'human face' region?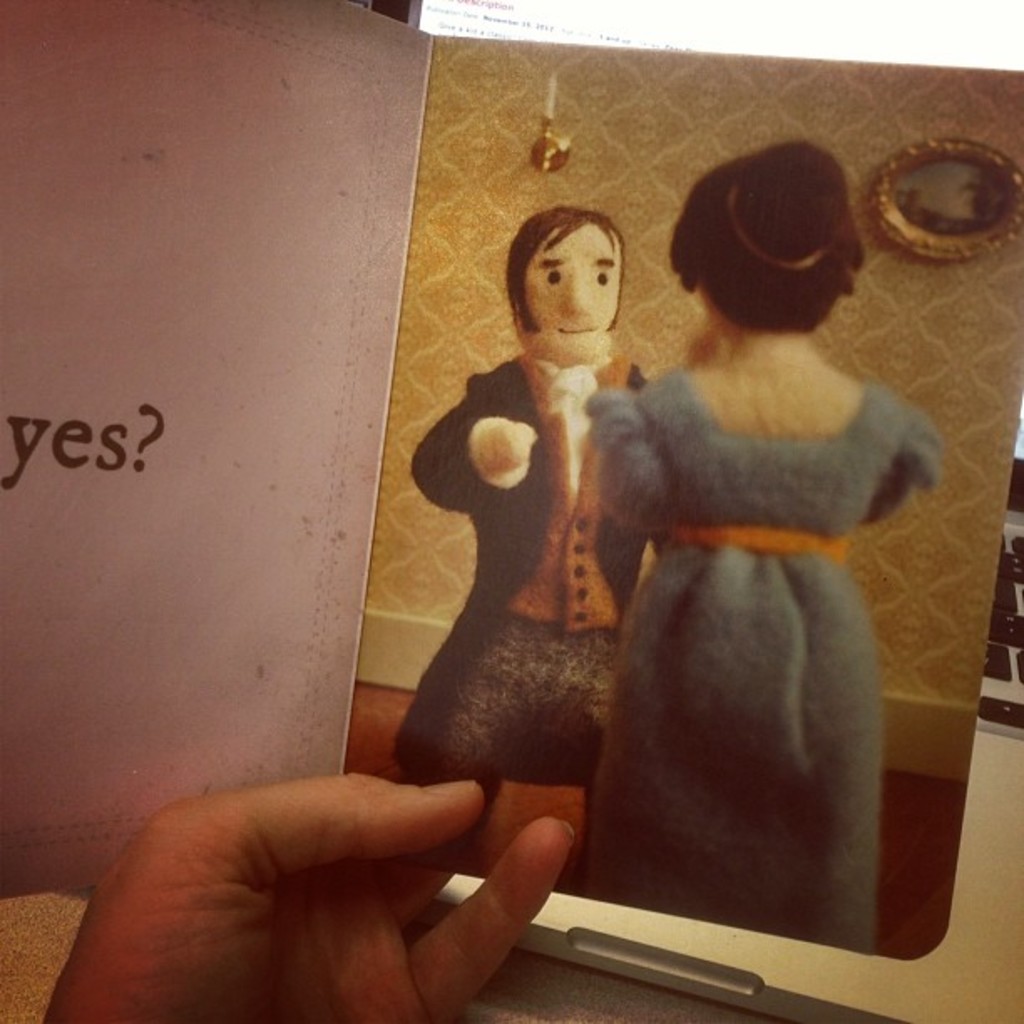
522/221/621/358
